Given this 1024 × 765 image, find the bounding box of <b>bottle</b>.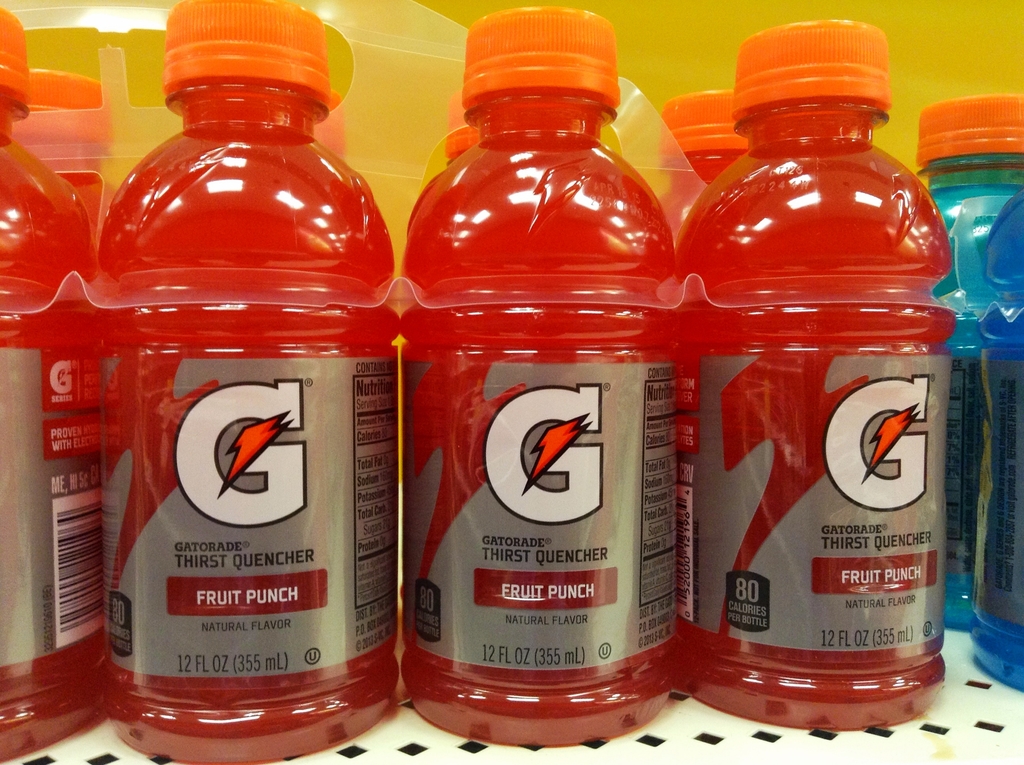
locate(653, 91, 753, 229).
